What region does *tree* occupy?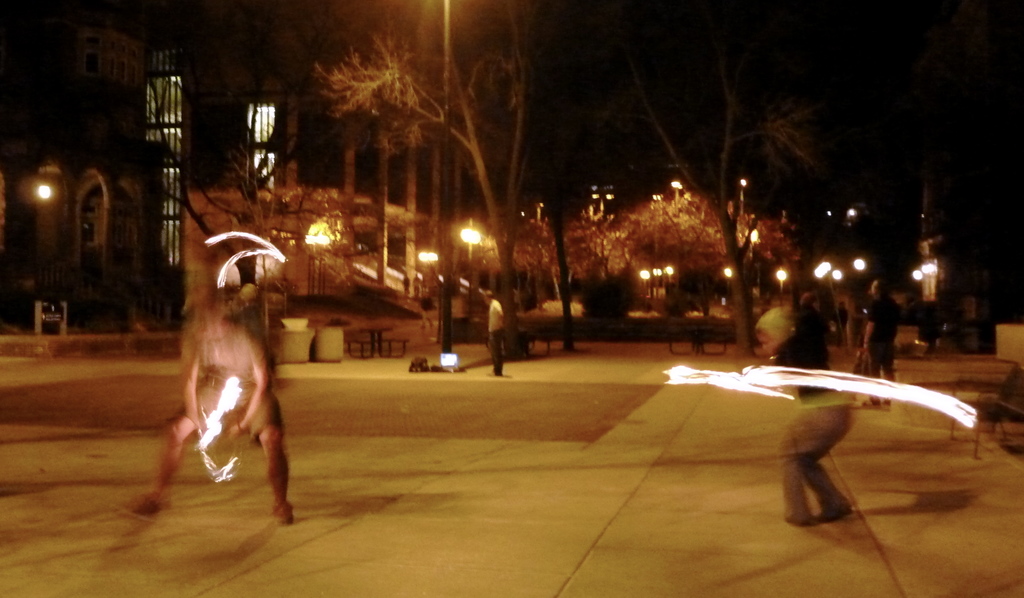
<bbox>620, 31, 840, 355</bbox>.
